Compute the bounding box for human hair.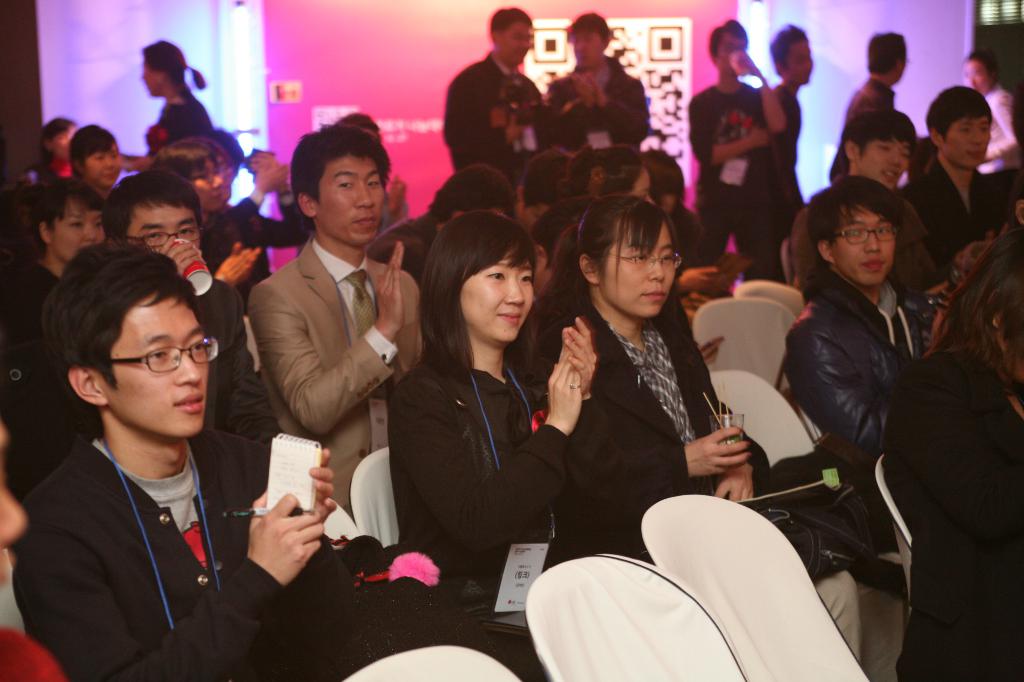
rect(547, 191, 684, 373).
